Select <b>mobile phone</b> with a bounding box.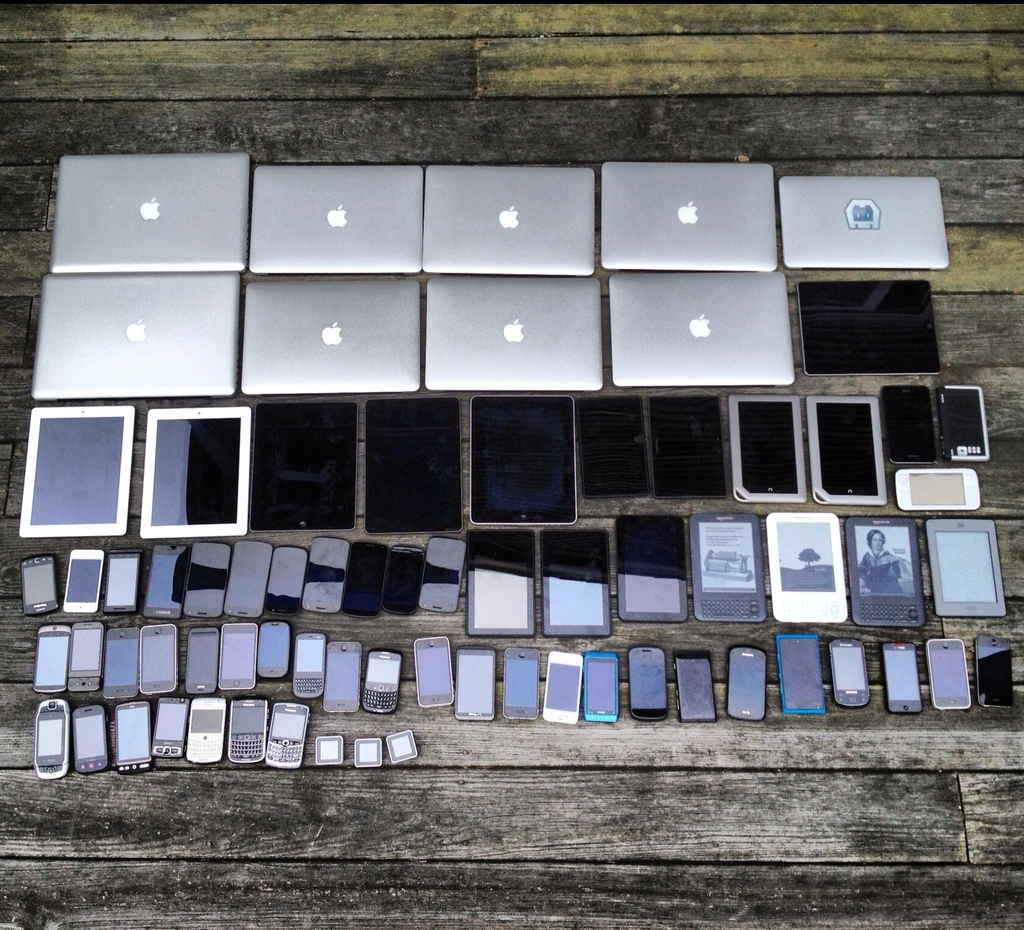
locate(977, 635, 1013, 707).
